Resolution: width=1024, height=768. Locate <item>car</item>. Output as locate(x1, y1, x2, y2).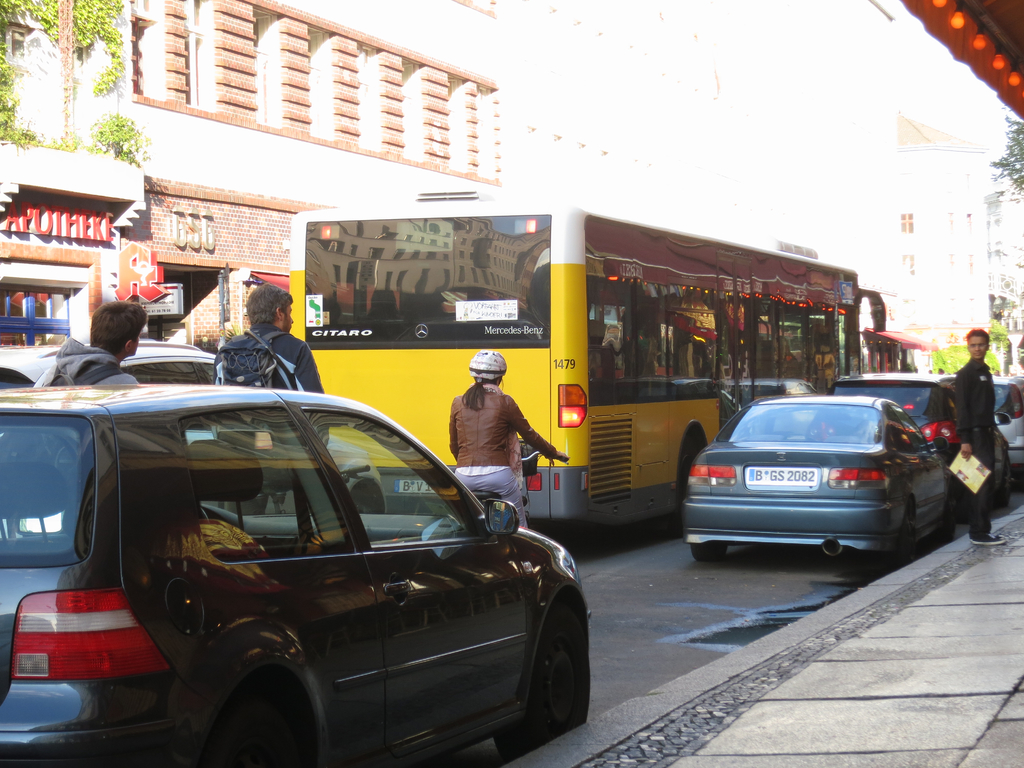
locate(0, 336, 387, 518).
